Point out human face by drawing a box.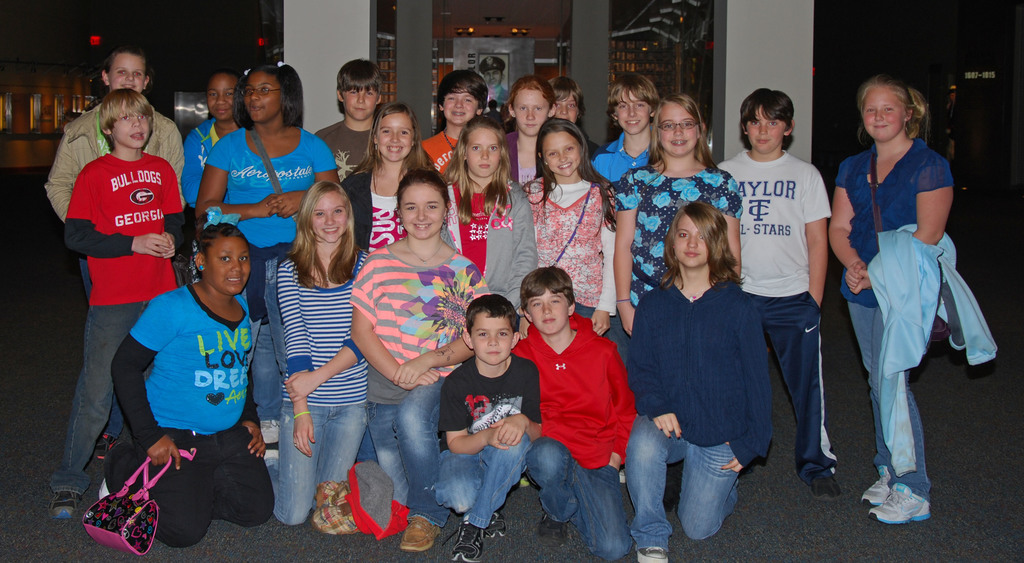
locate(465, 125, 496, 176).
